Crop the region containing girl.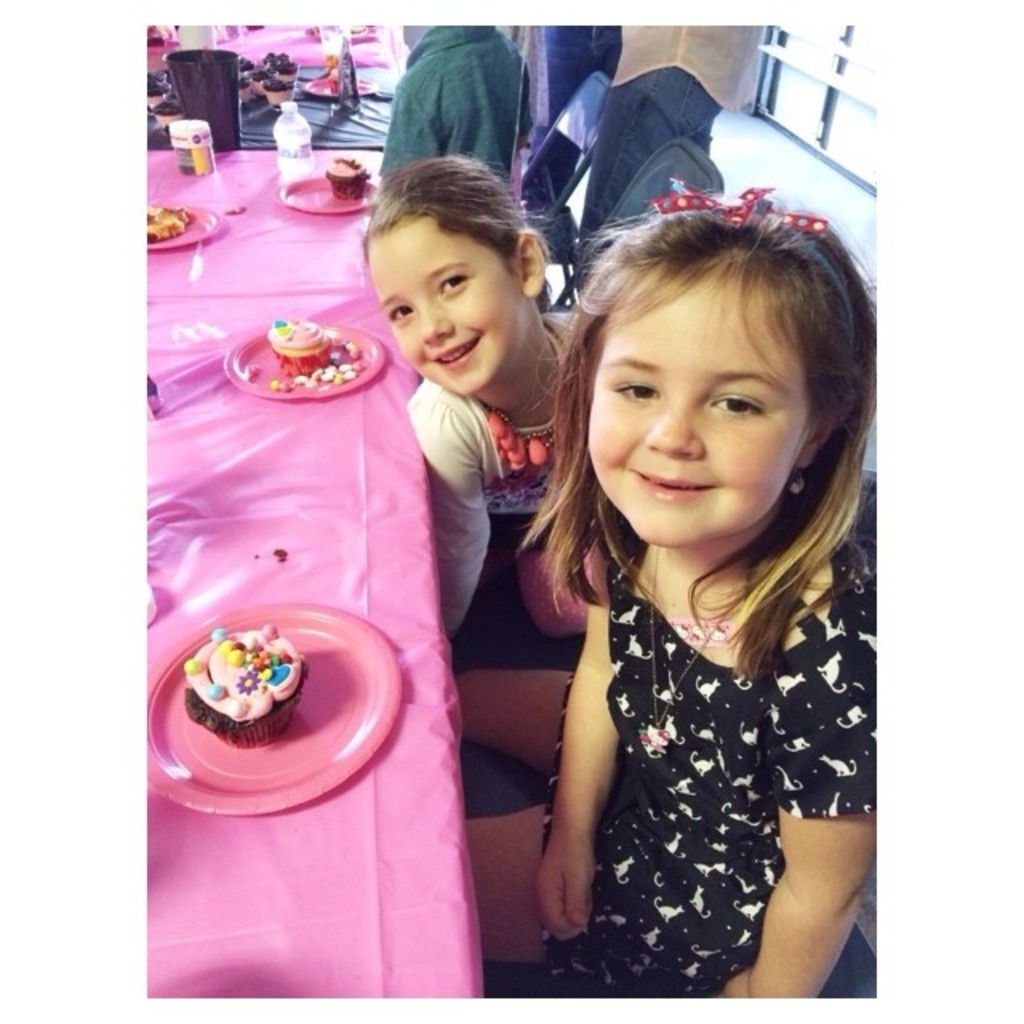
Crop region: <bbox>520, 176, 877, 1002</bbox>.
